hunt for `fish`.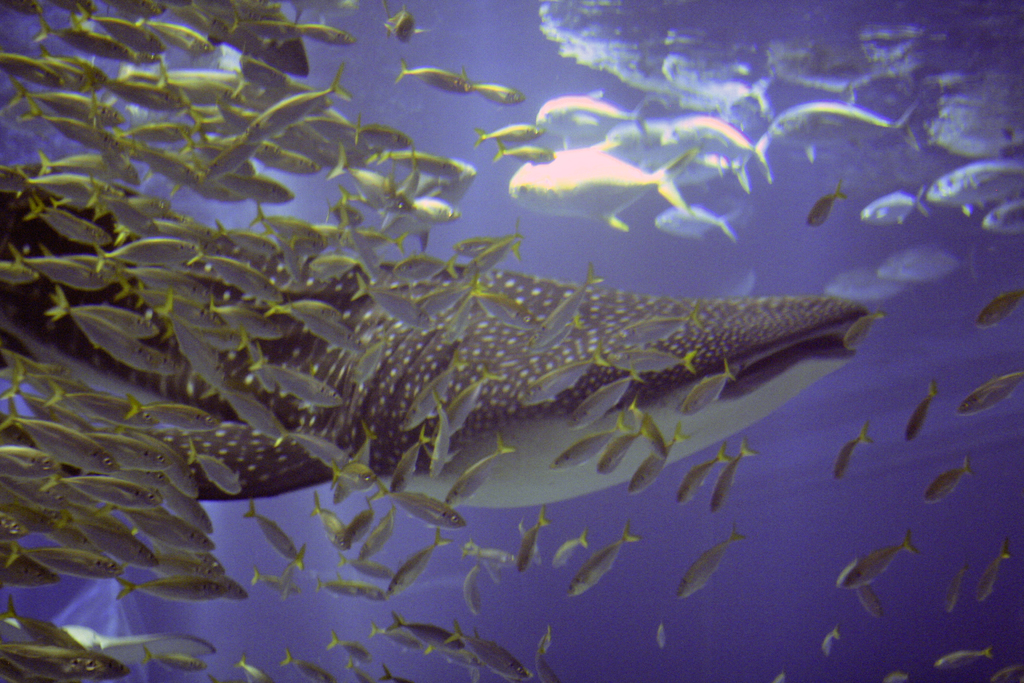
Hunted down at {"x1": 529, "y1": 272, "x2": 606, "y2": 349}.
